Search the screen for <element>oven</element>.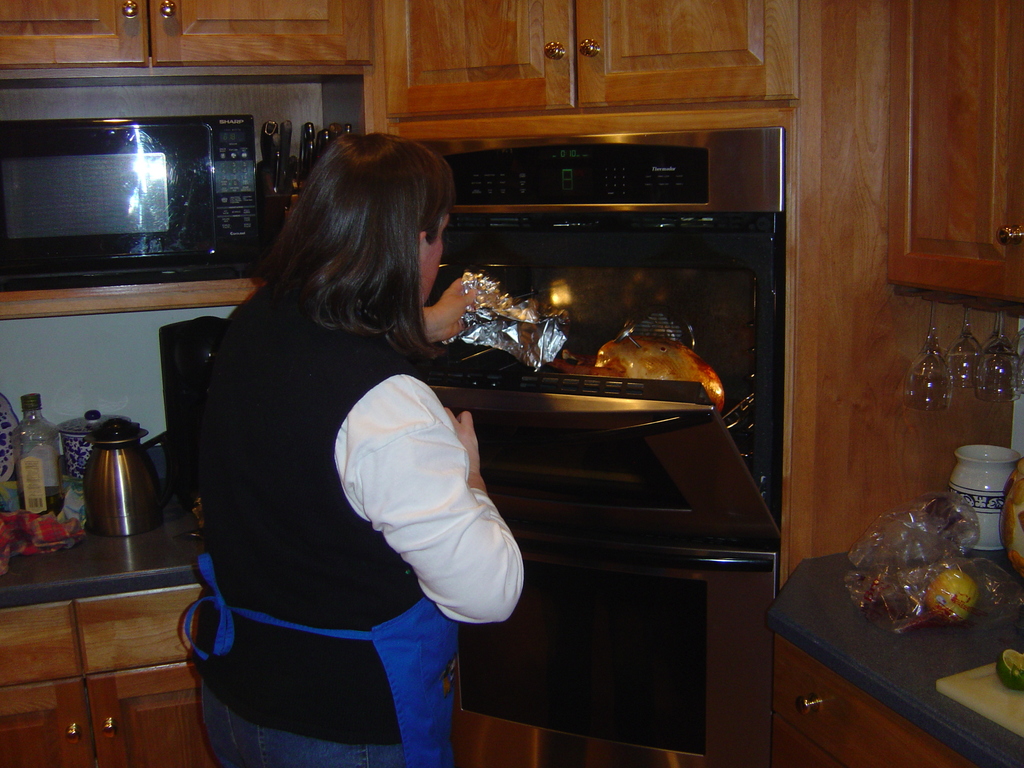
Found at x1=1, y1=113, x2=266, y2=291.
